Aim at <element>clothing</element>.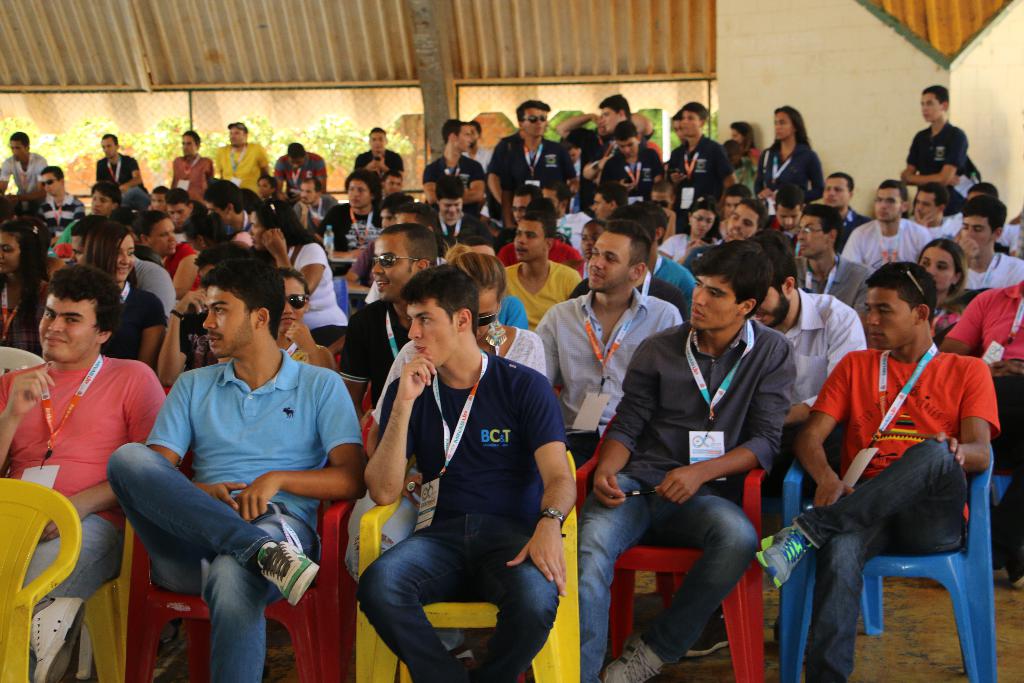
Aimed at bbox(808, 316, 995, 632).
